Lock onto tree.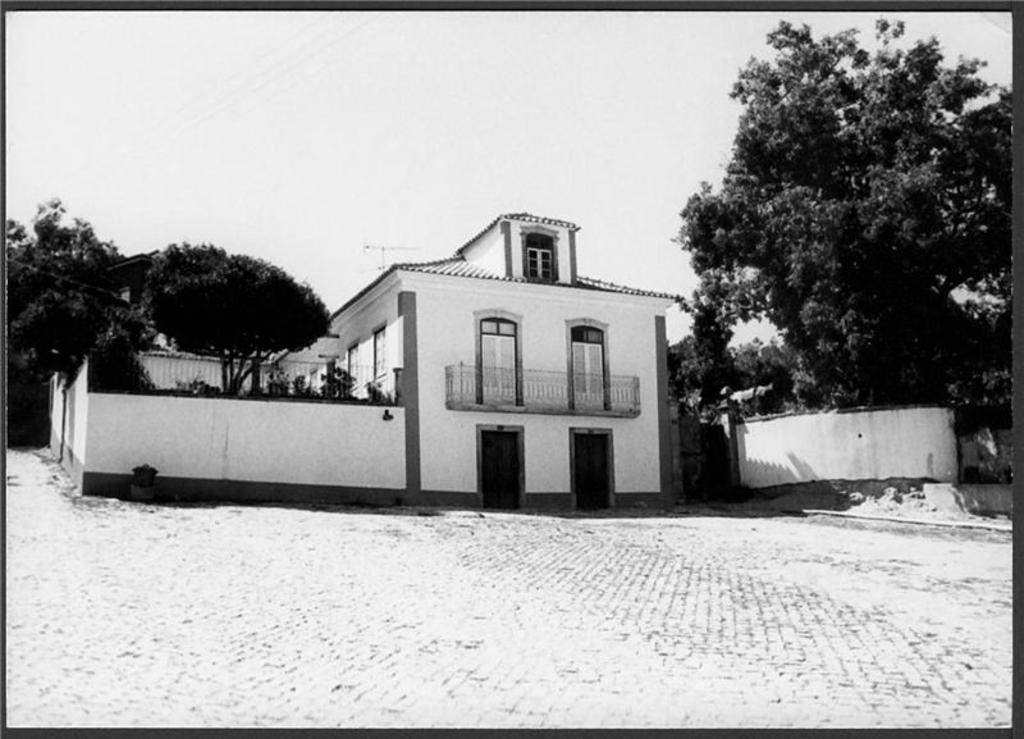
Locked: {"x1": 4, "y1": 197, "x2": 155, "y2": 439}.
